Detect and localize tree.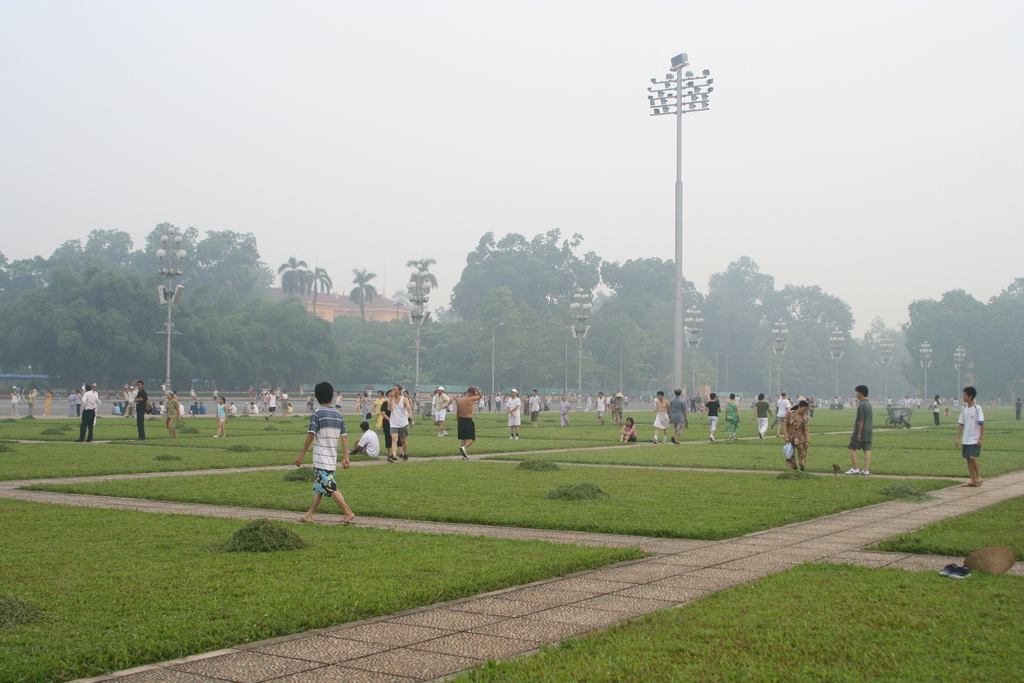
Localized at [left=602, top=248, right=694, bottom=386].
